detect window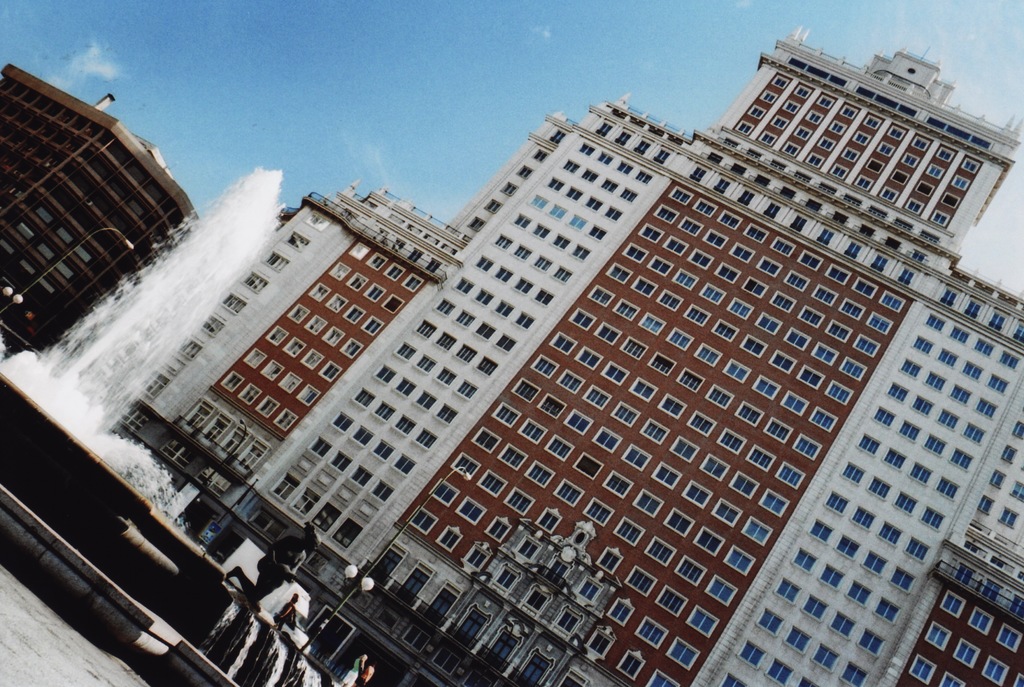
detection(326, 293, 346, 314)
